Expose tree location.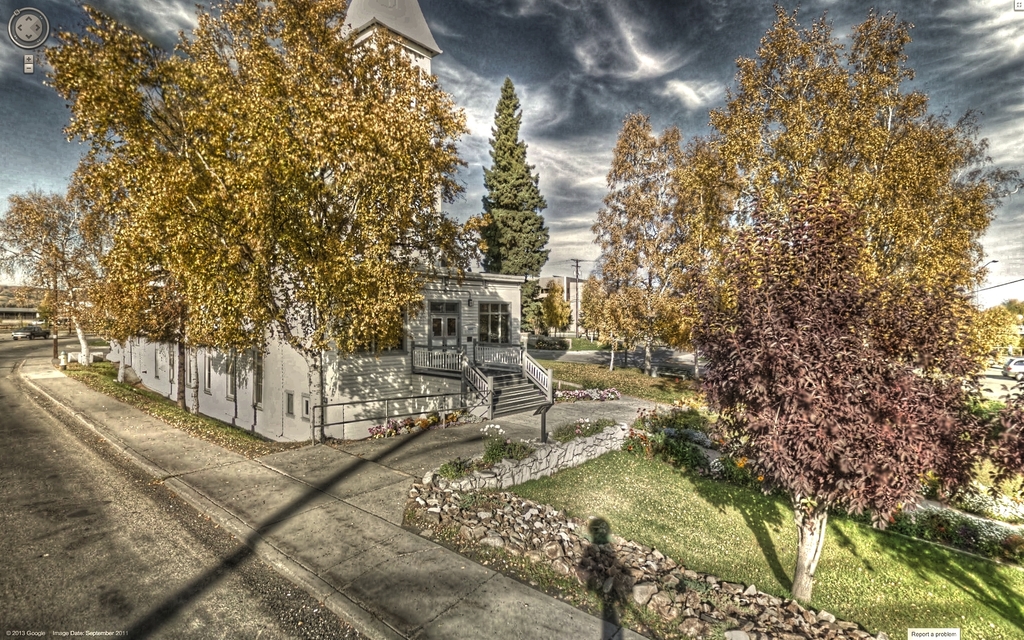
Exposed at region(0, 188, 113, 388).
